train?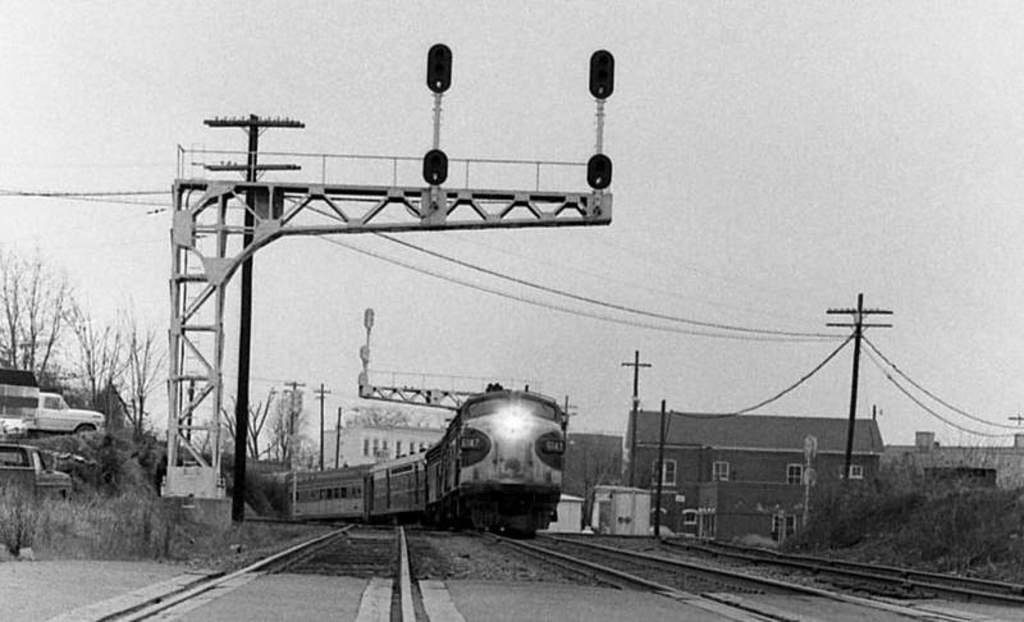
268 384 568 540
